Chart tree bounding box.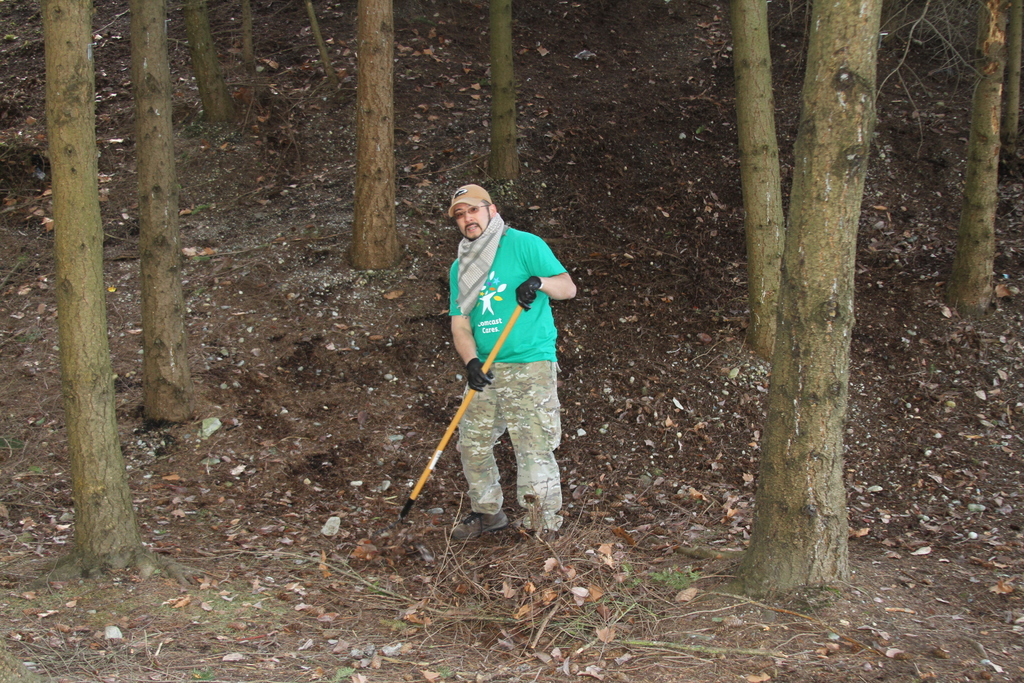
Charted: locate(701, 0, 788, 360).
